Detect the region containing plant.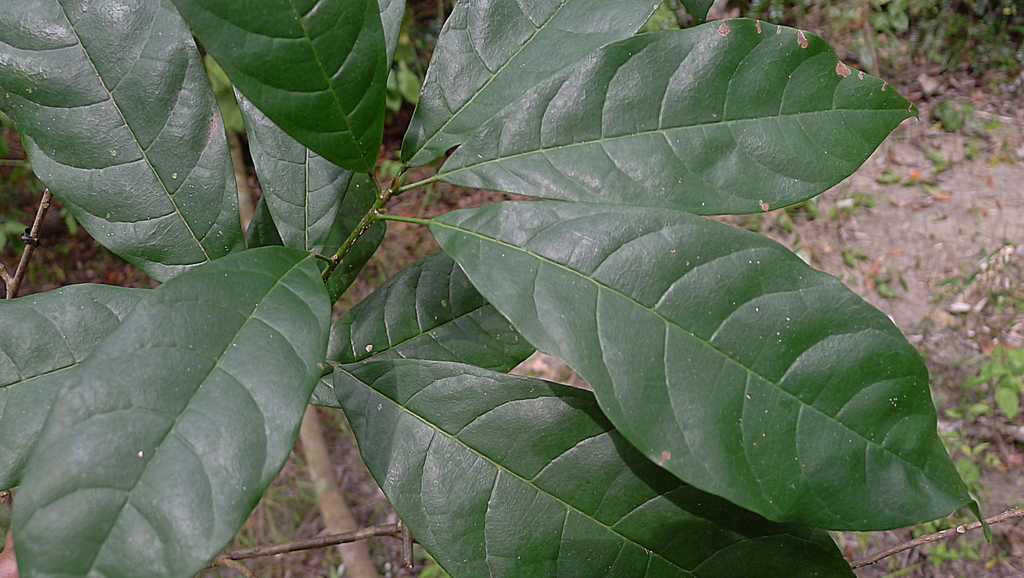
{"x1": 957, "y1": 534, "x2": 982, "y2": 557}.
